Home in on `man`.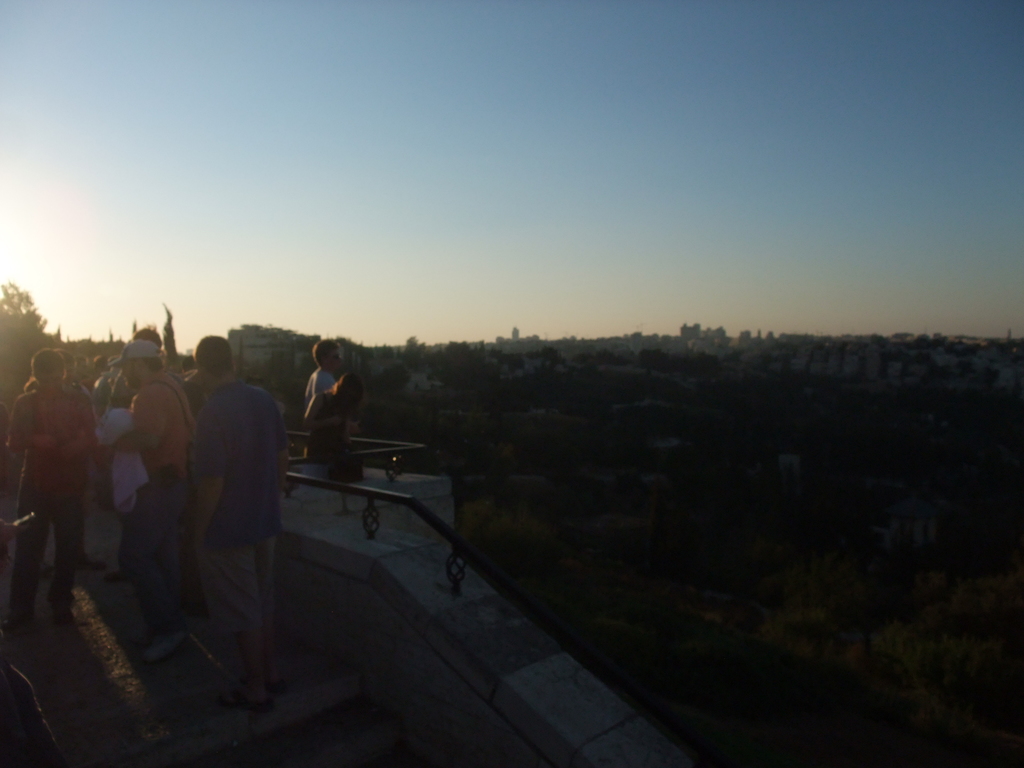
Homed in at box=[107, 344, 191, 671].
